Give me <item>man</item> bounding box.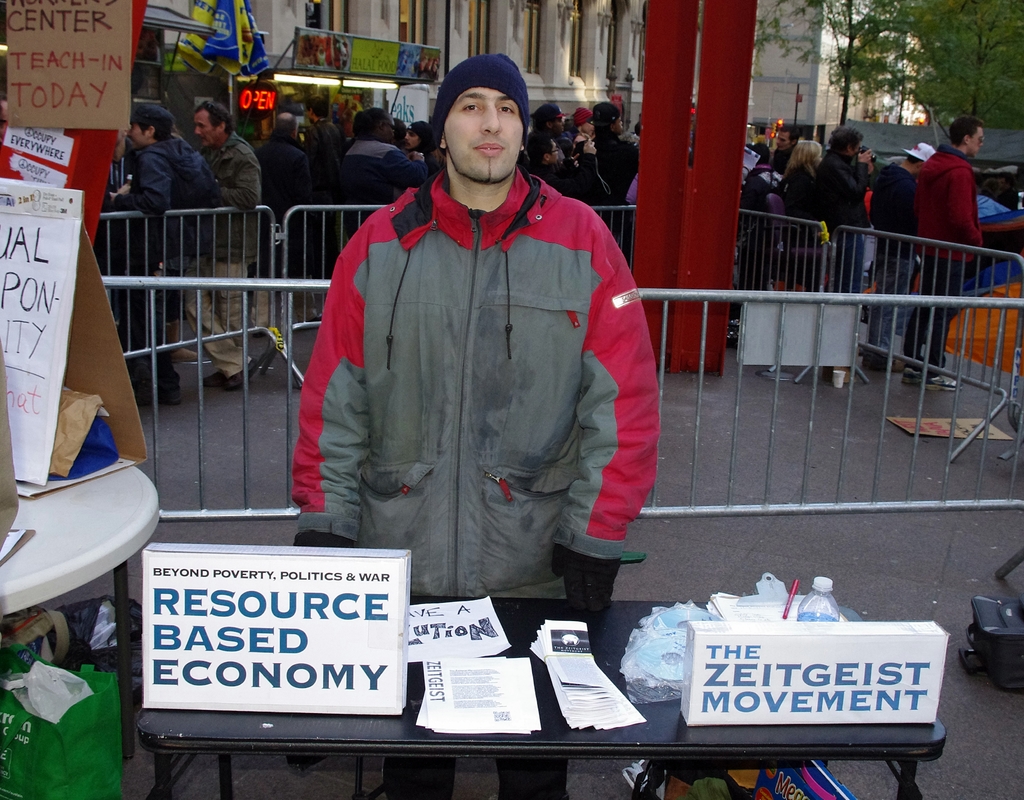
pyautogui.locateOnScreen(175, 86, 268, 393).
